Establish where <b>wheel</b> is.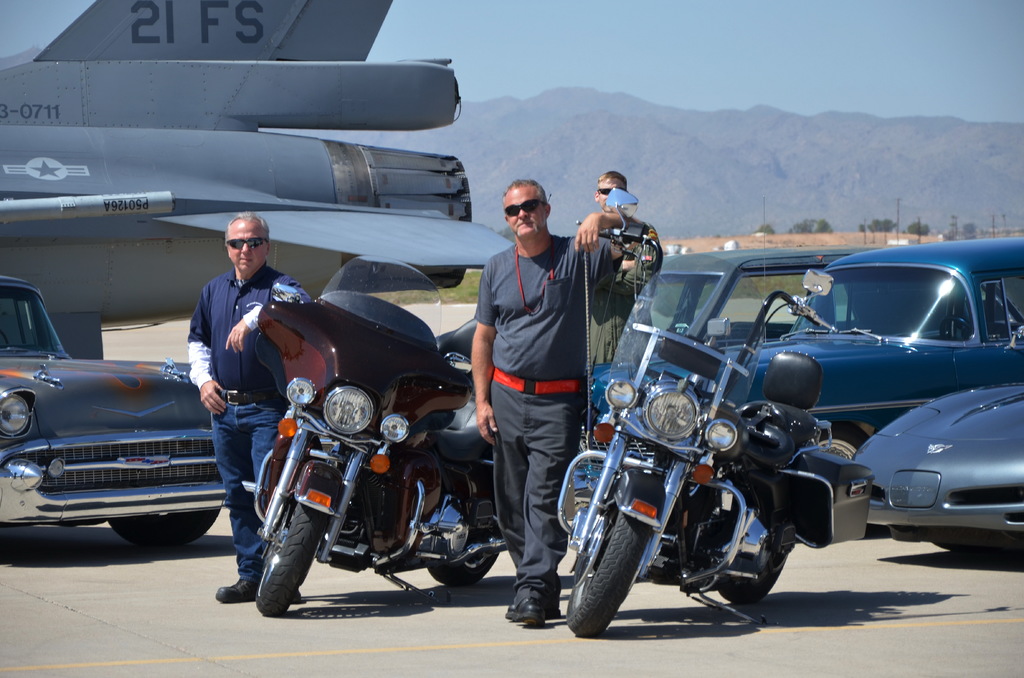
Established at 425, 550, 499, 606.
